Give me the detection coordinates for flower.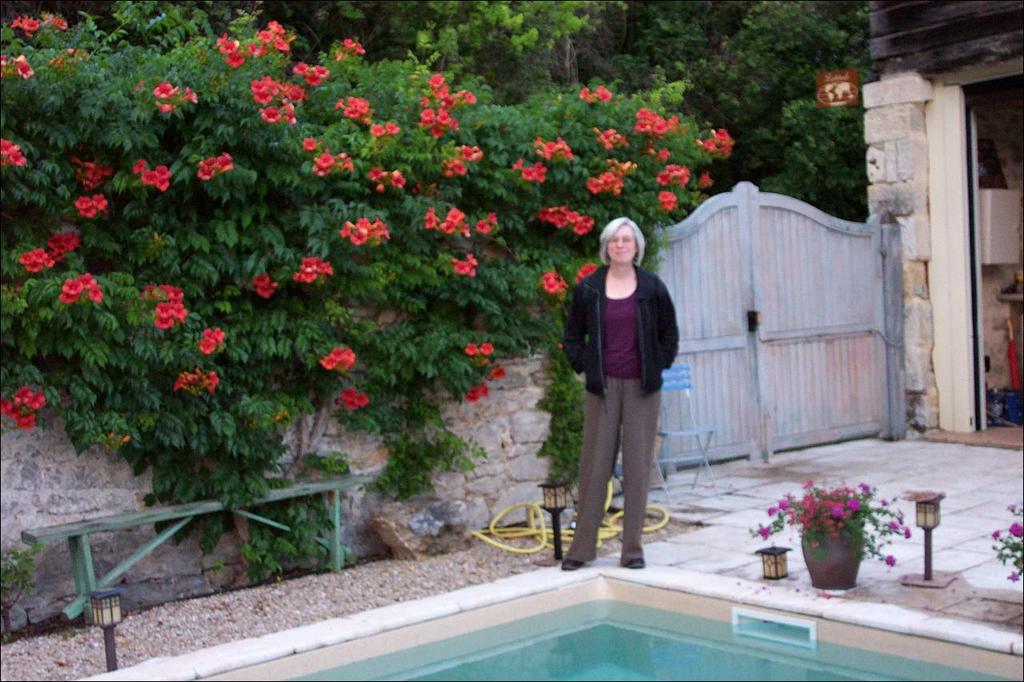
<region>656, 192, 681, 209</region>.
